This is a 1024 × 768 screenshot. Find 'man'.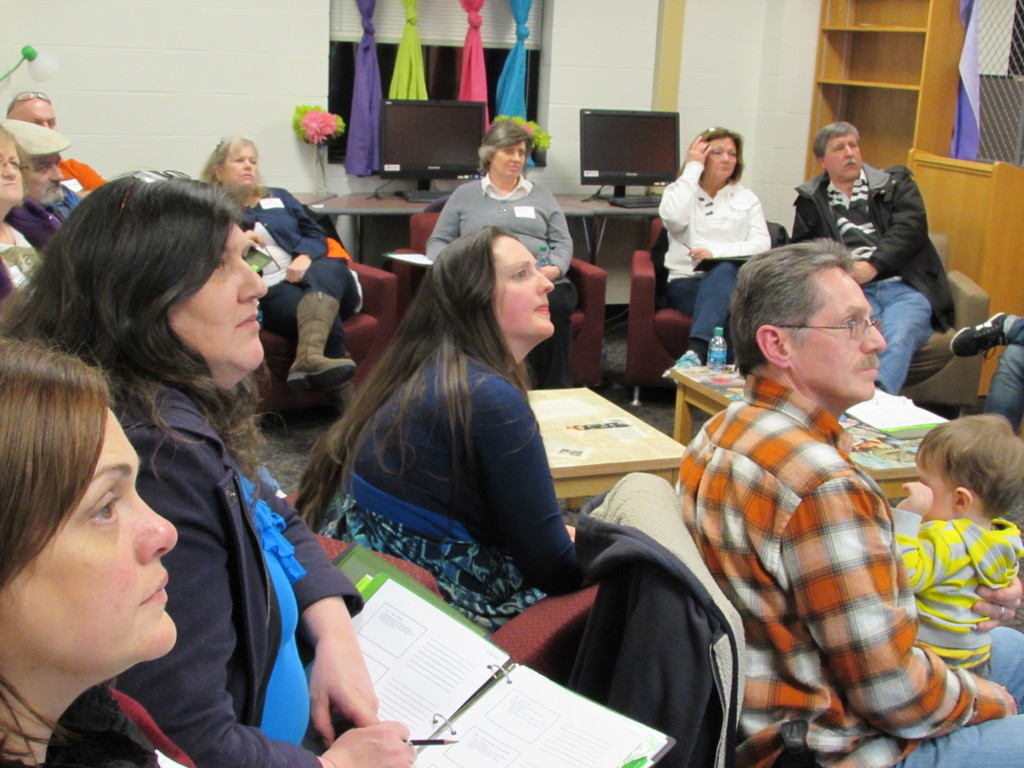
Bounding box: bbox=(789, 122, 959, 387).
